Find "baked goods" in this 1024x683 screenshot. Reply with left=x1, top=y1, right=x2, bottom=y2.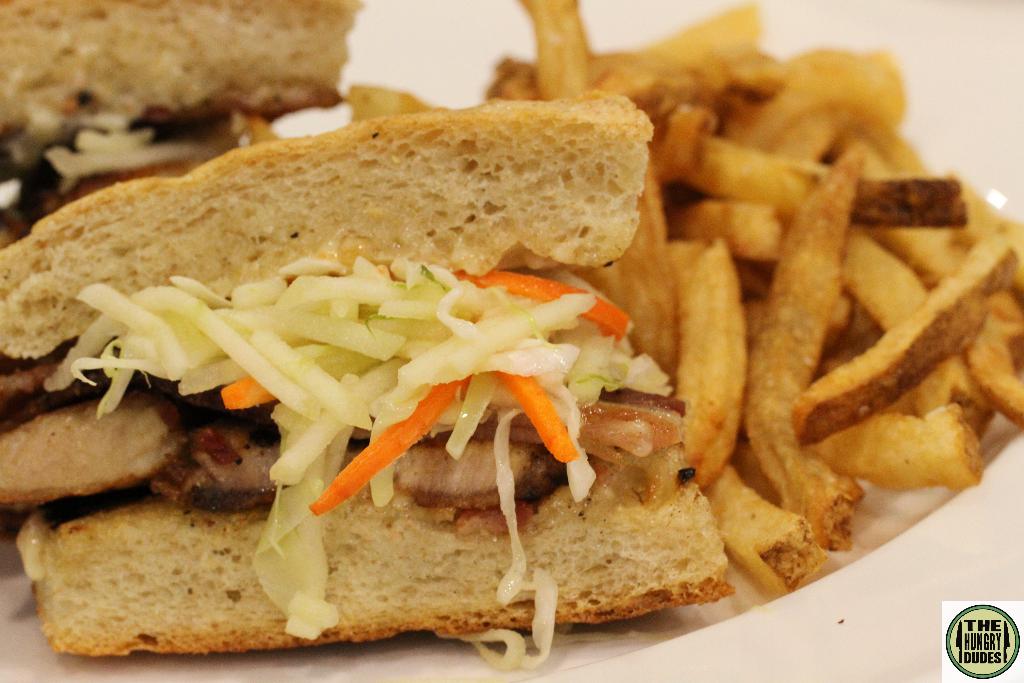
left=0, top=0, right=373, bottom=147.
